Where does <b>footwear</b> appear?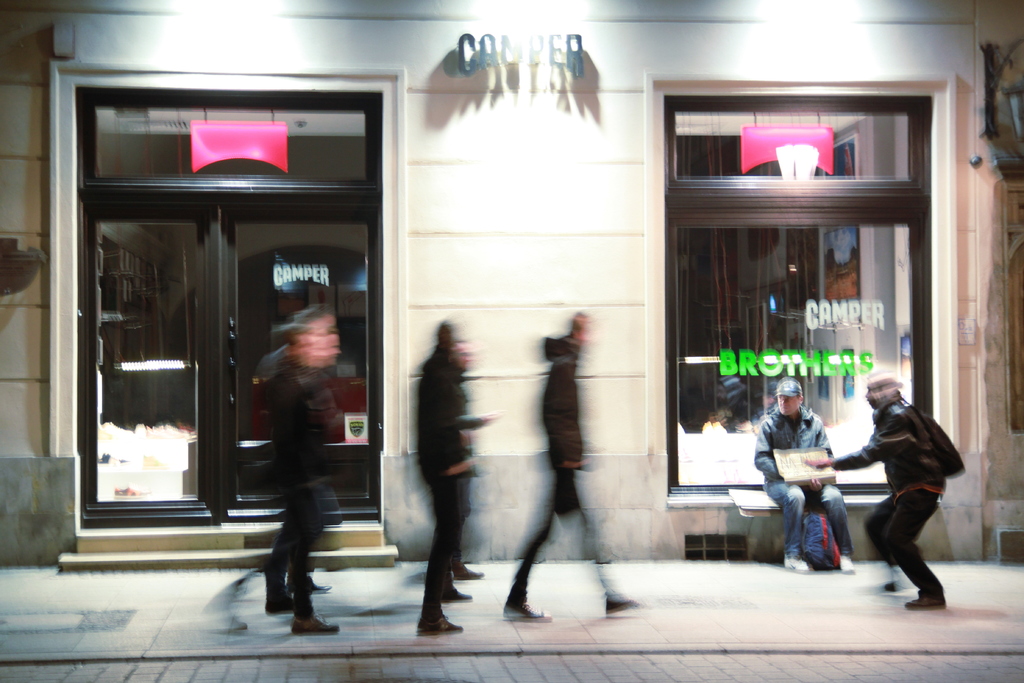
Appears at bbox(440, 583, 468, 599).
